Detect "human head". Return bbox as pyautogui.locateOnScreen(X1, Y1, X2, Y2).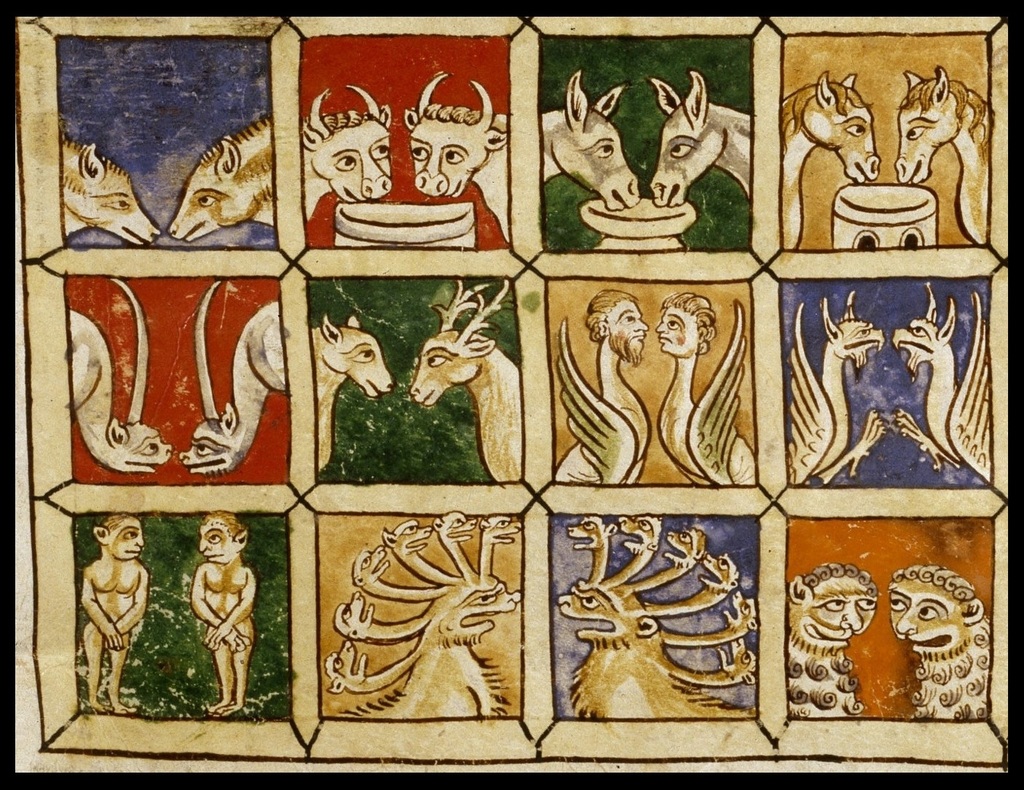
pyautogui.locateOnScreen(656, 288, 714, 357).
